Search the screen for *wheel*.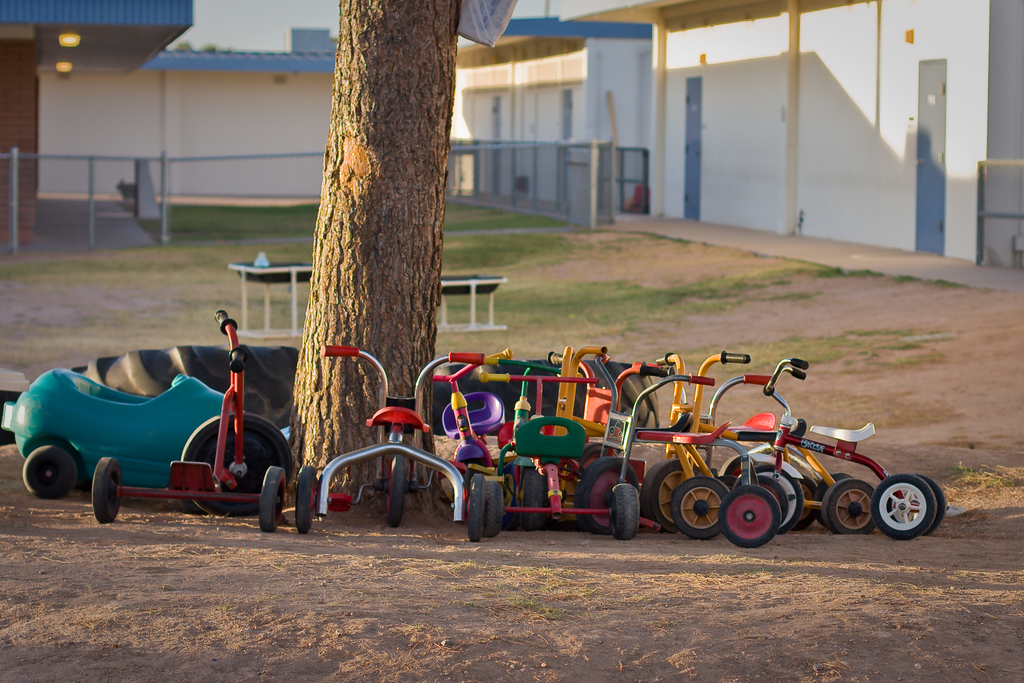
Found at left=577, top=442, right=625, bottom=470.
